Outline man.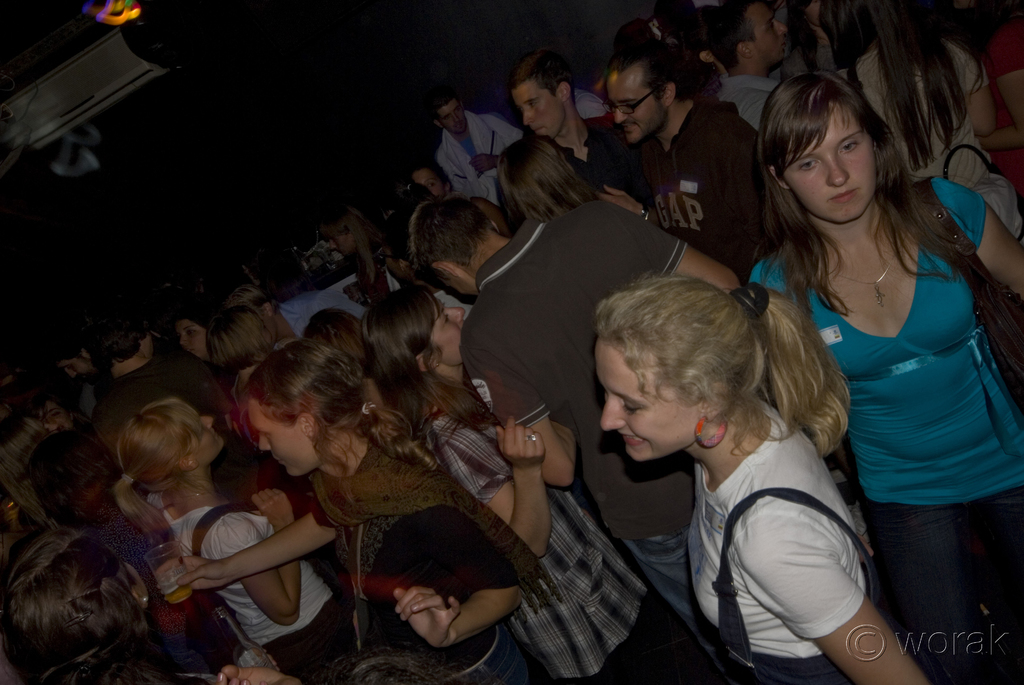
Outline: detection(510, 52, 660, 215).
